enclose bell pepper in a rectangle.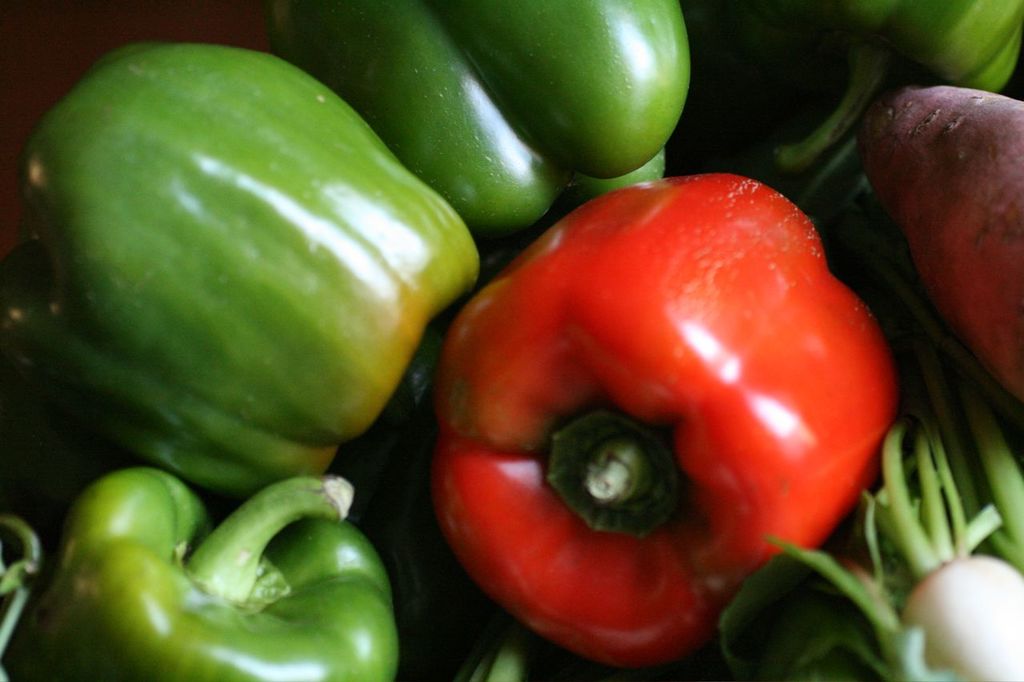
258/0/691/248.
